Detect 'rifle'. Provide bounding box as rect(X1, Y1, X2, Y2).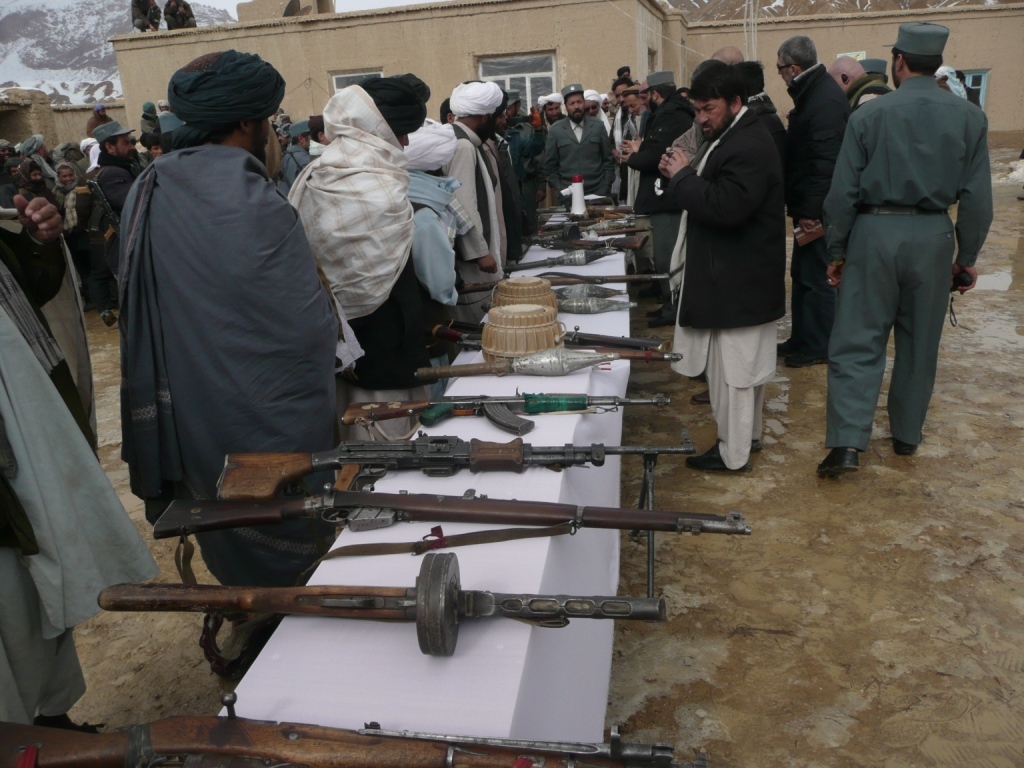
rect(211, 424, 701, 604).
